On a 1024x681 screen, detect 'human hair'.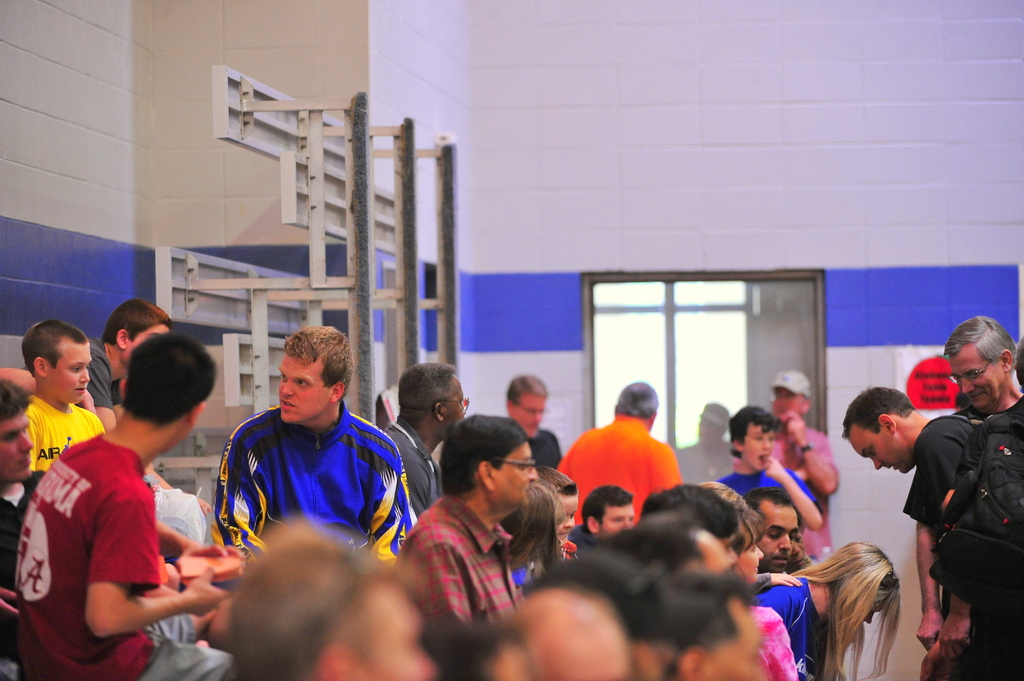
{"x1": 0, "y1": 380, "x2": 33, "y2": 422}.
